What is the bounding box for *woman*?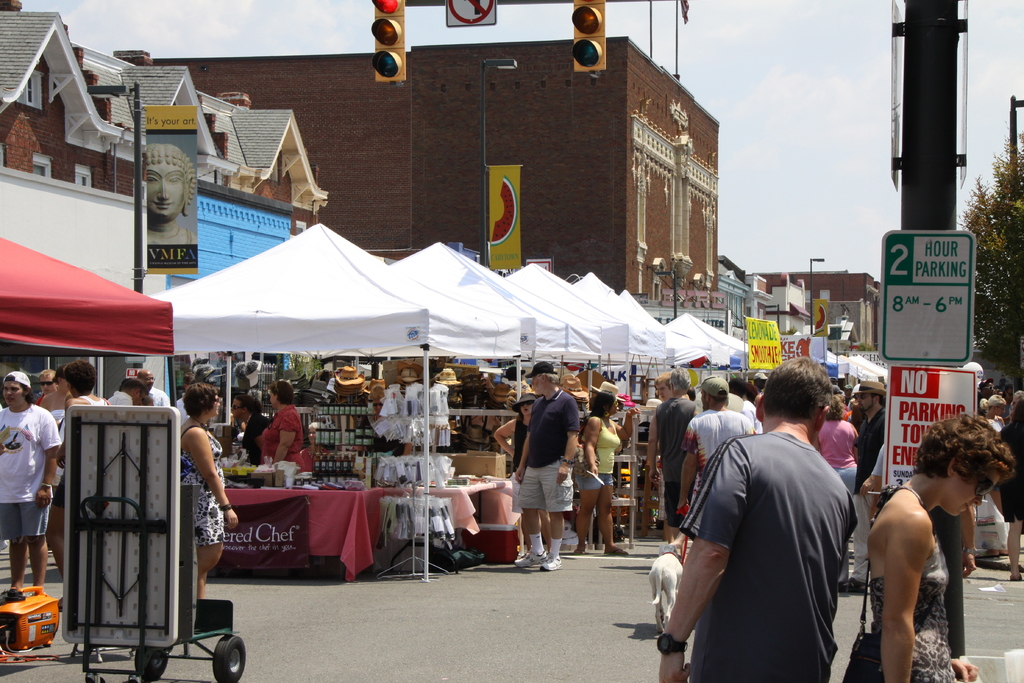
Rect(865, 415, 979, 671).
